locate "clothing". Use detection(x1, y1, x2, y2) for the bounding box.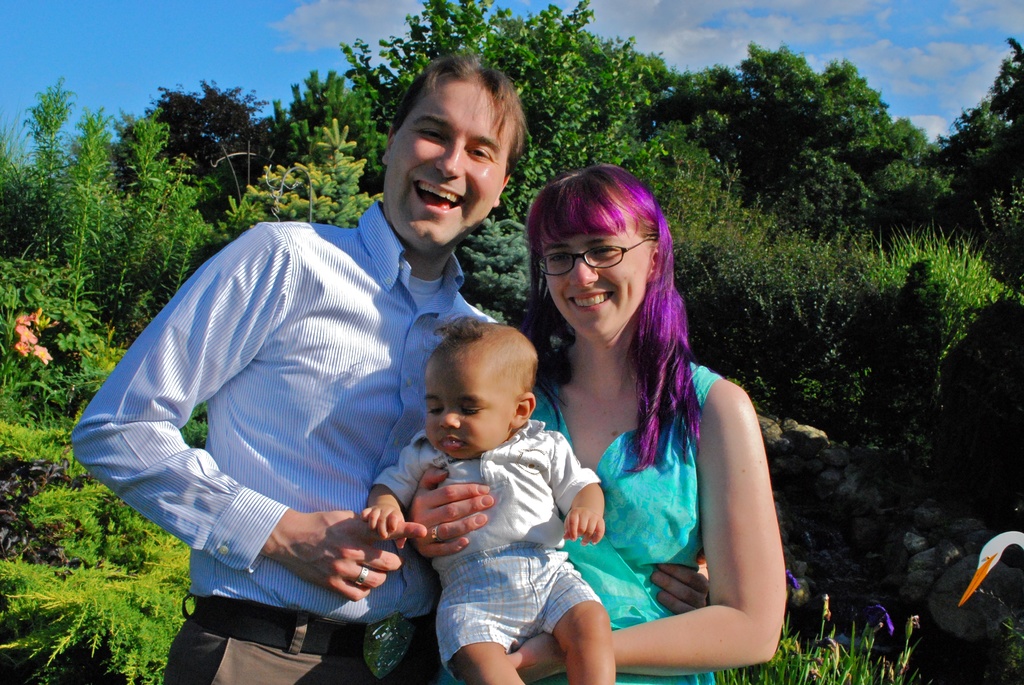
detection(362, 416, 603, 677).
